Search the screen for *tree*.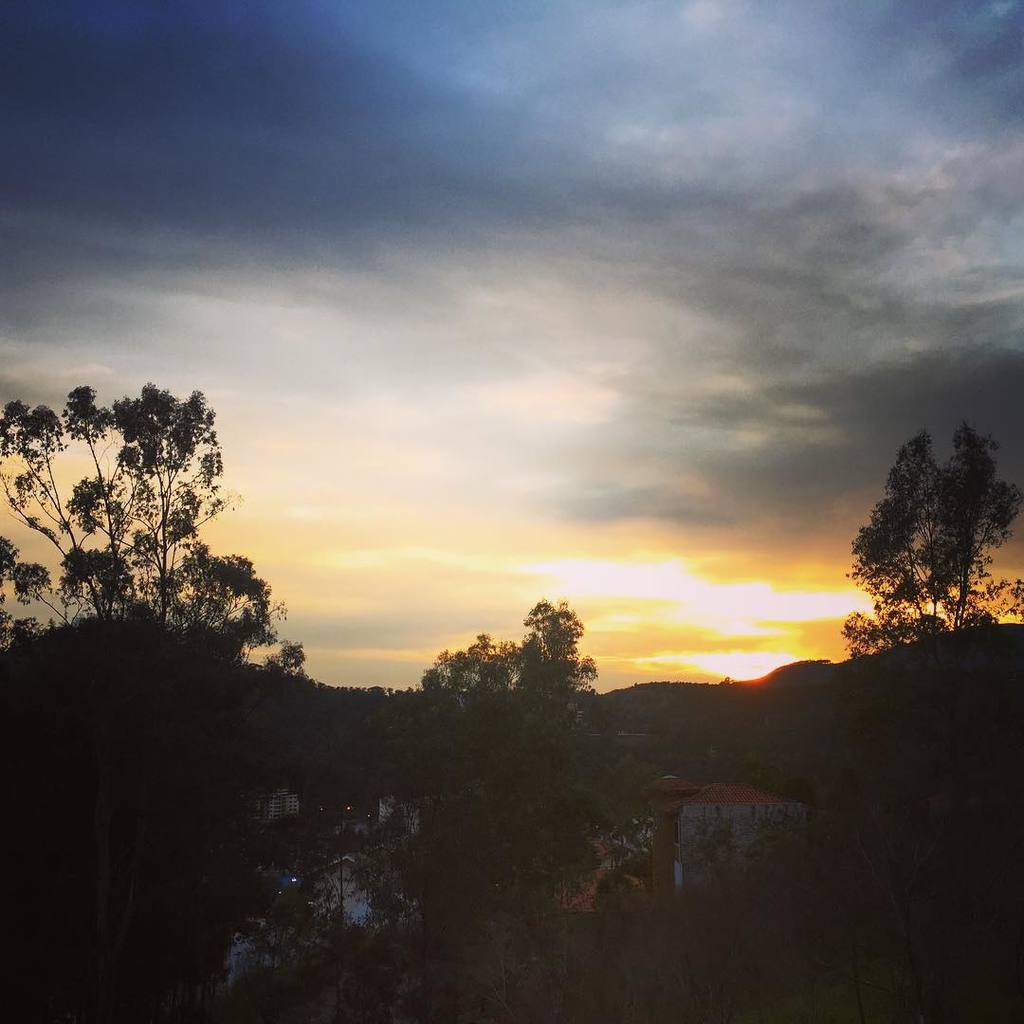
Found at select_region(301, 594, 649, 1023).
